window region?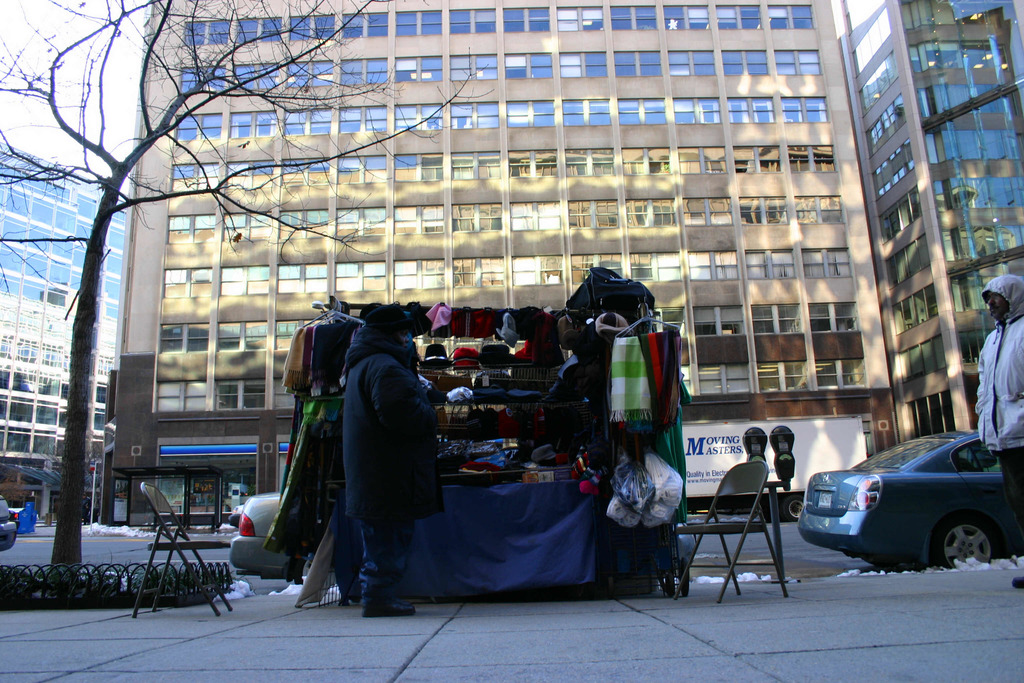
box(342, 61, 387, 82)
